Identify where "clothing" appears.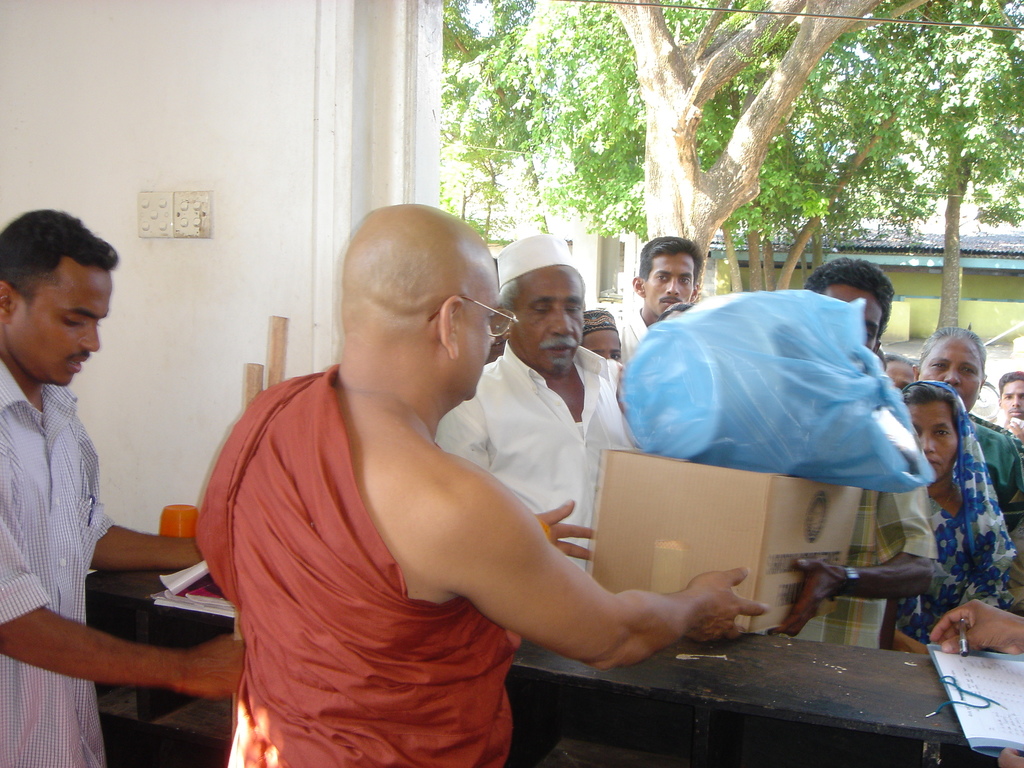
Appears at box(211, 315, 641, 741).
